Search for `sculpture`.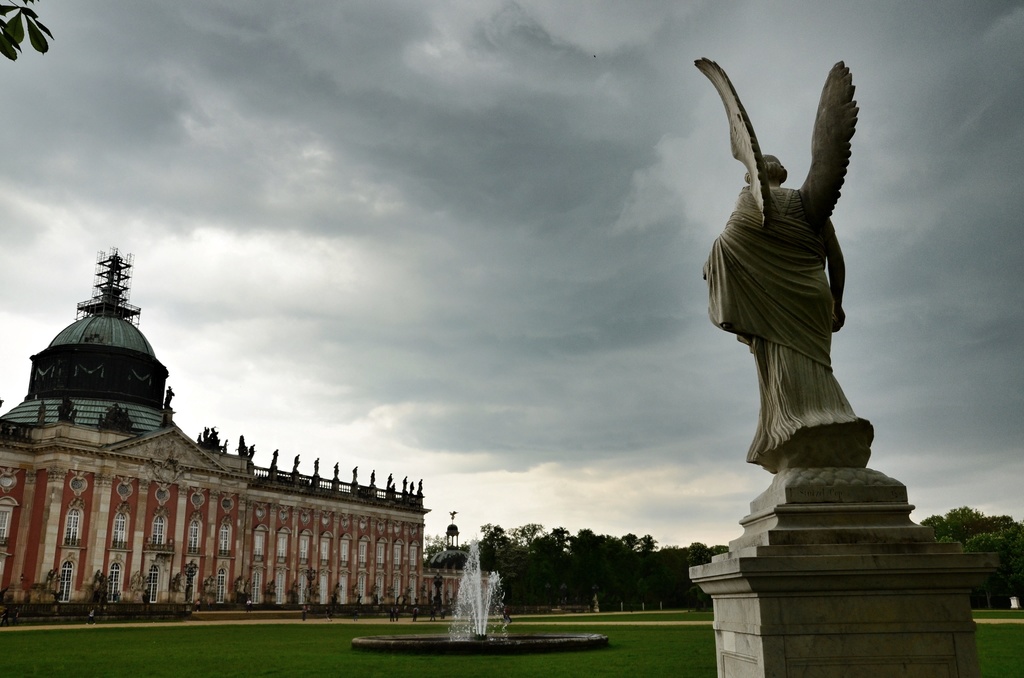
Found at (195, 424, 226, 455).
